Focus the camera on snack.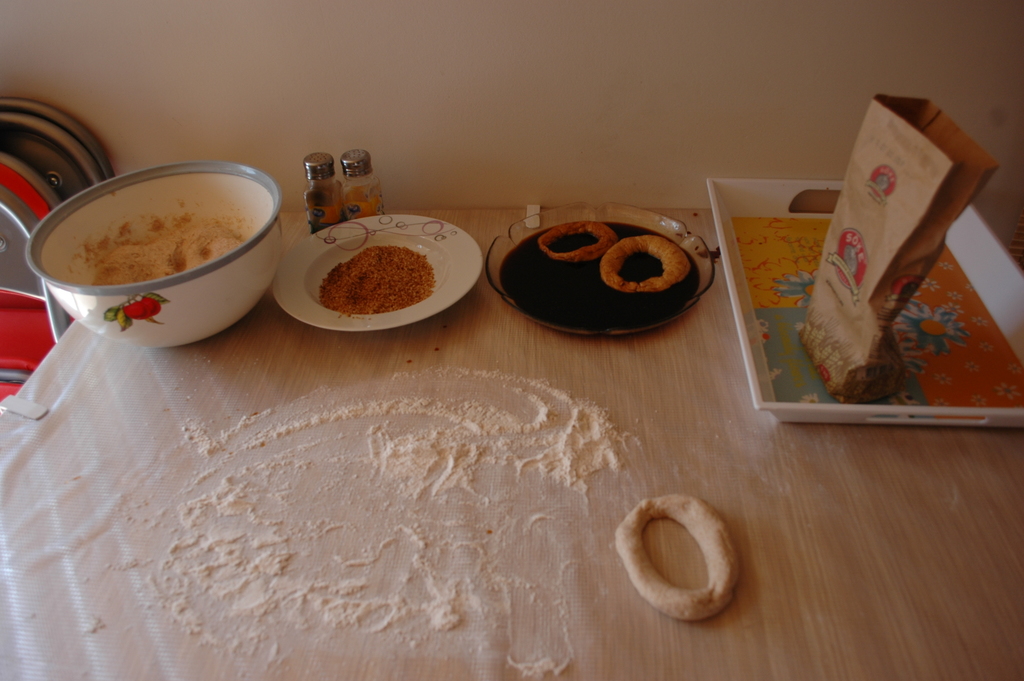
Focus region: x1=56 y1=214 x2=230 y2=293.
